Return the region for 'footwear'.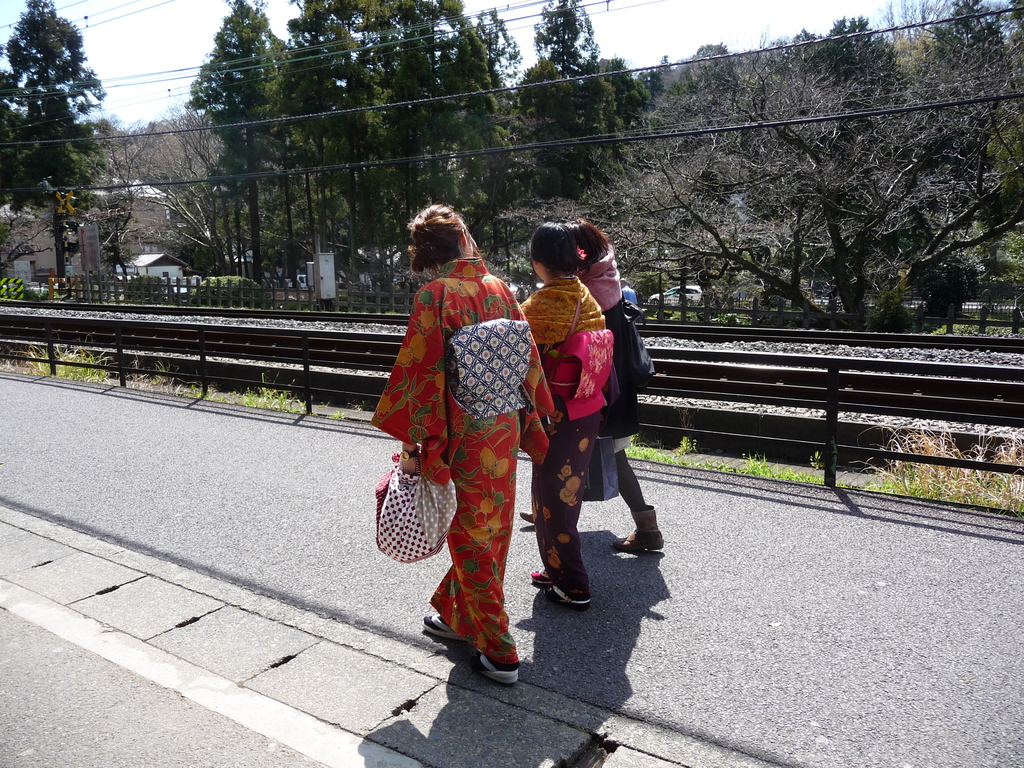
Rect(614, 508, 666, 553).
